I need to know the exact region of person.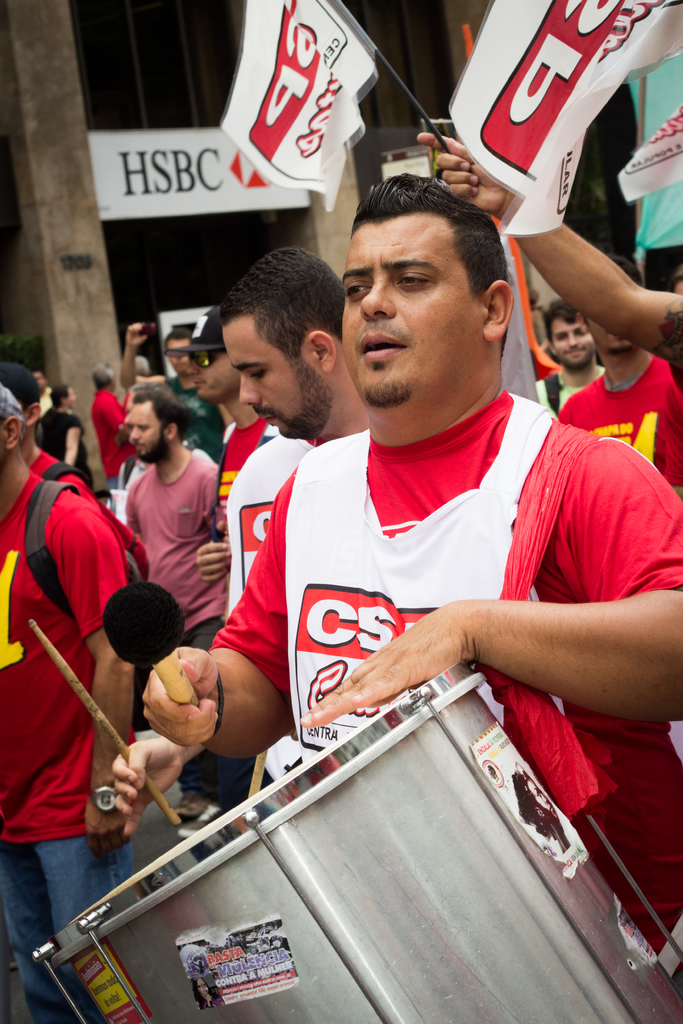
Region: left=0, top=385, right=130, bottom=1023.
